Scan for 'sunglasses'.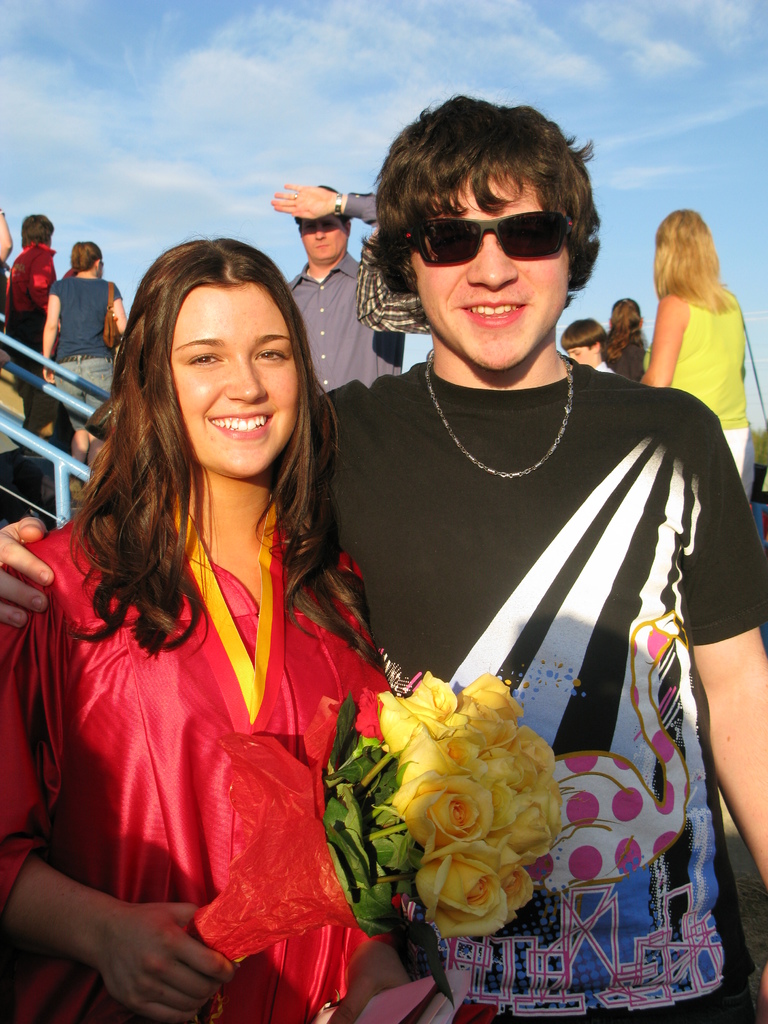
Scan result: 404/209/577/266.
